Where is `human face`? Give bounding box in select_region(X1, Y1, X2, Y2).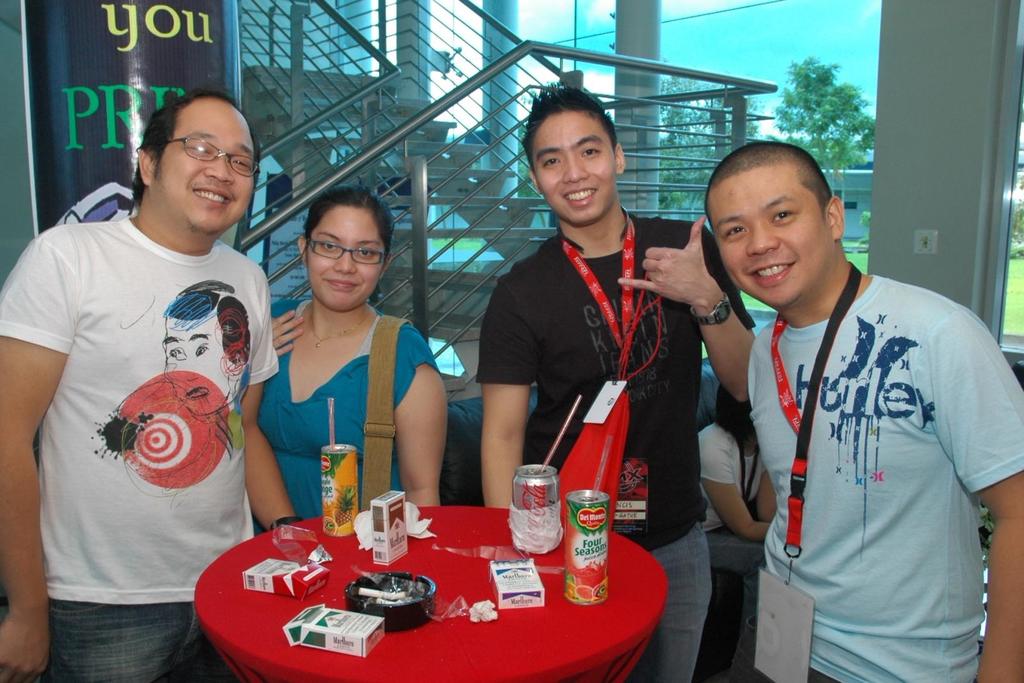
select_region(707, 171, 831, 302).
